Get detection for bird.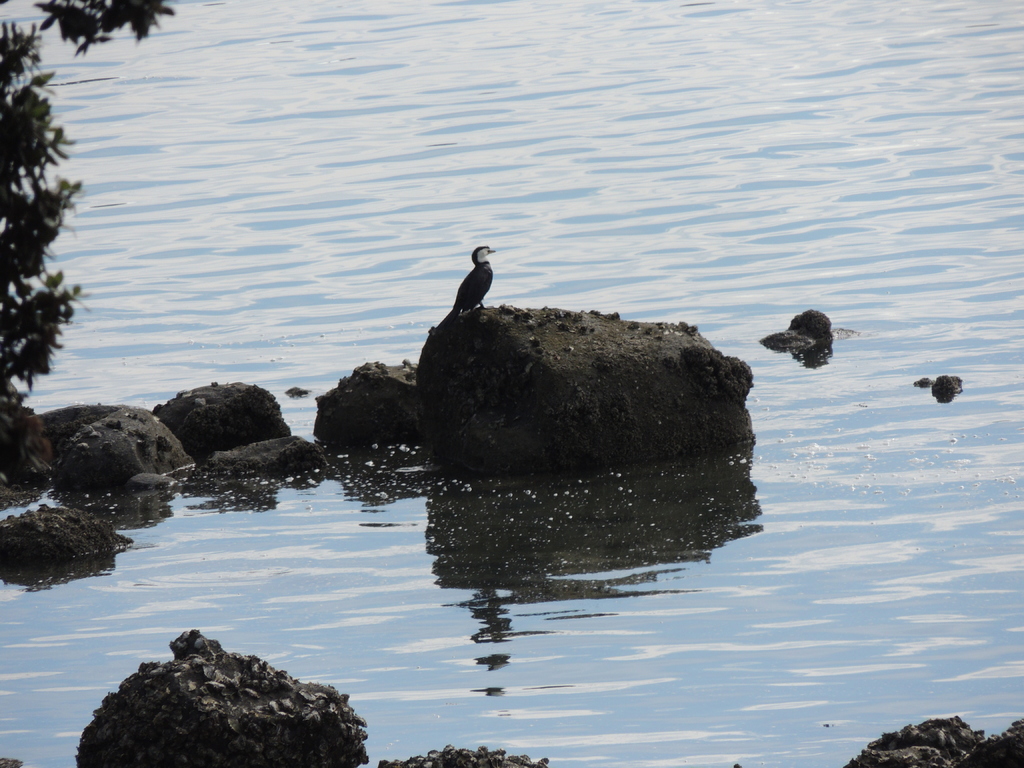
Detection: [x1=441, y1=246, x2=509, y2=333].
